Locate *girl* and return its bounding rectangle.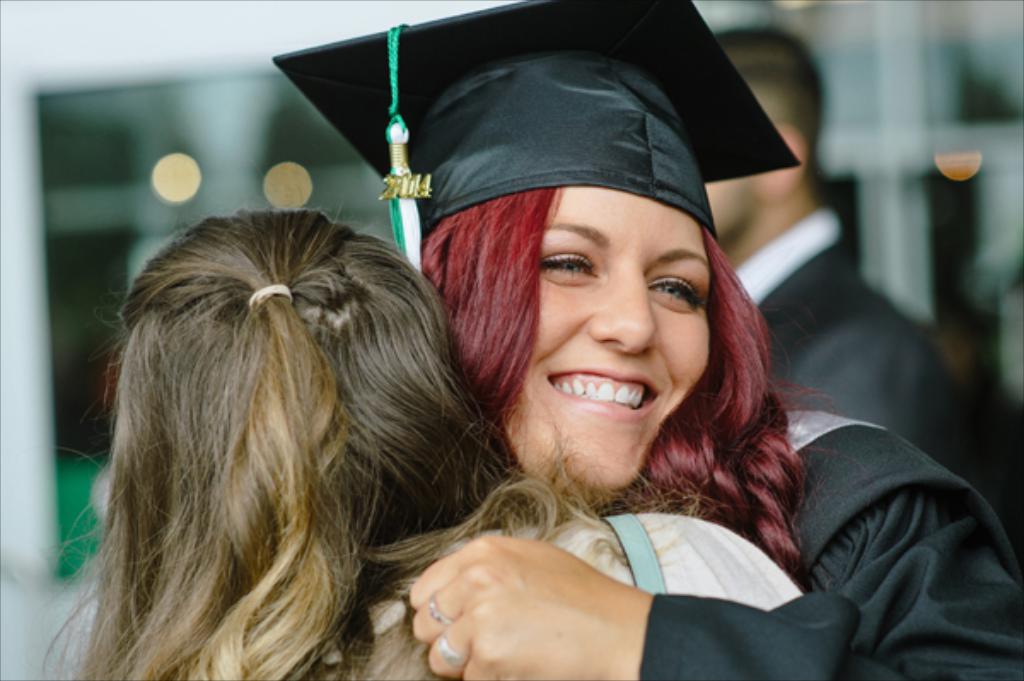
bbox=[38, 212, 806, 679].
